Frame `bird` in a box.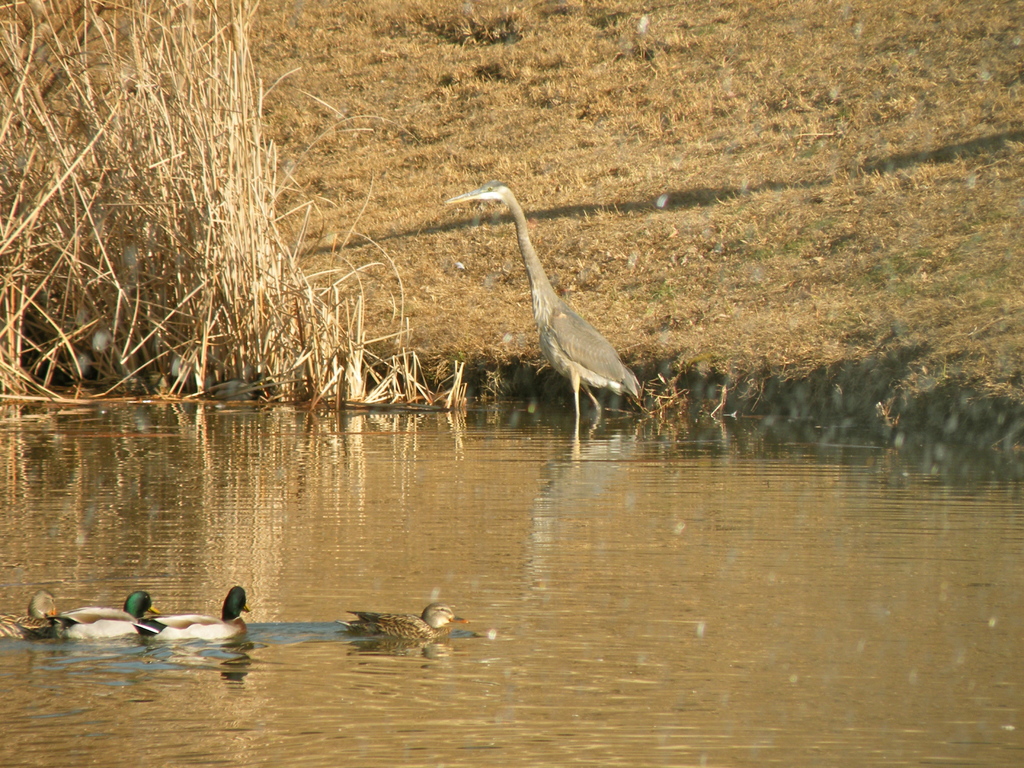
rect(54, 588, 164, 642).
